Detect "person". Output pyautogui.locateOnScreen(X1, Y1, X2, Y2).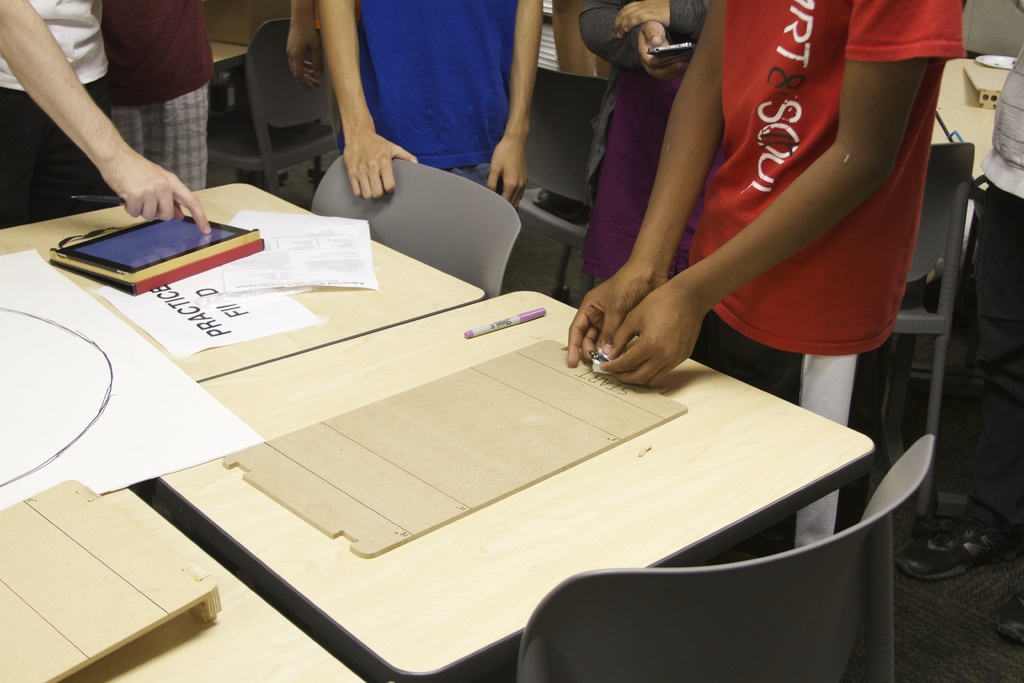
pyautogui.locateOnScreen(0, 0, 221, 258).
